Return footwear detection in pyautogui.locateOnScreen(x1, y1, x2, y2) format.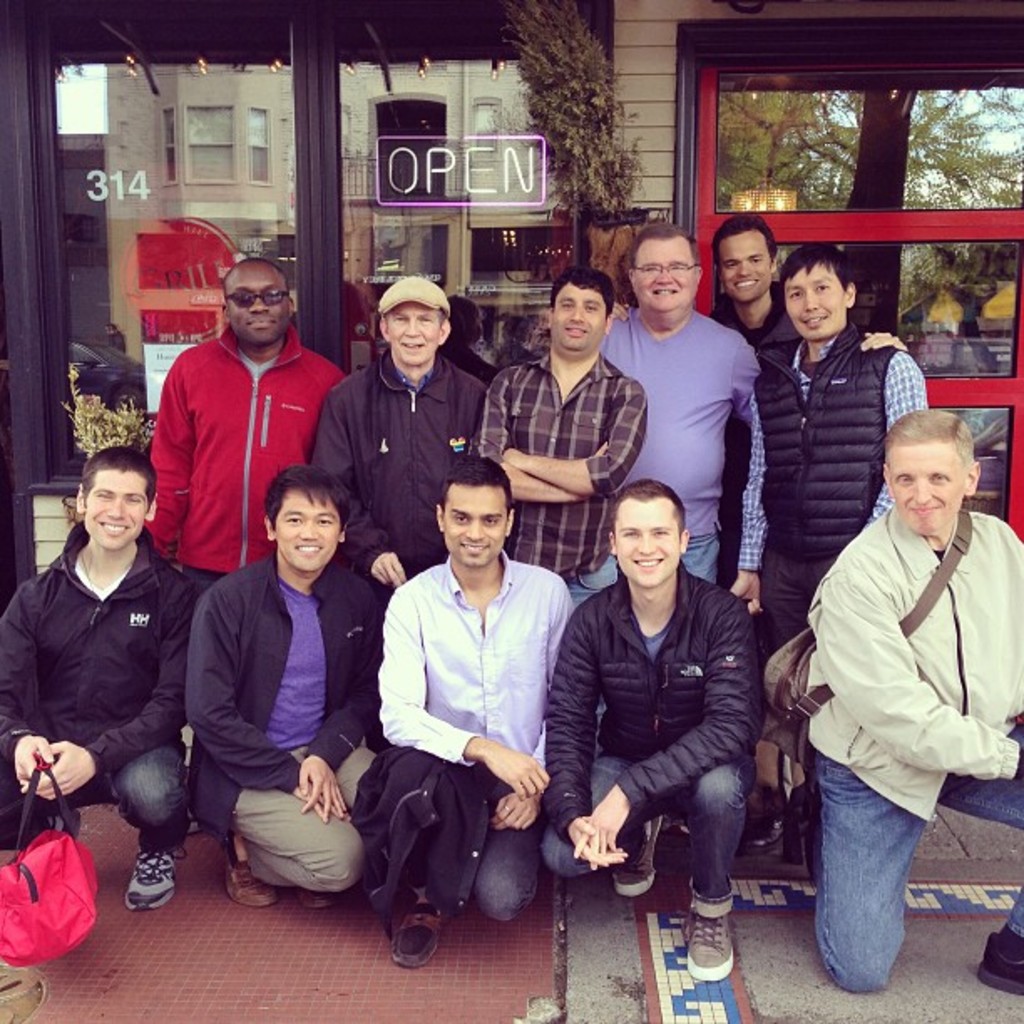
pyautogui.locateOnScreen(291, 890, 338, 910).
